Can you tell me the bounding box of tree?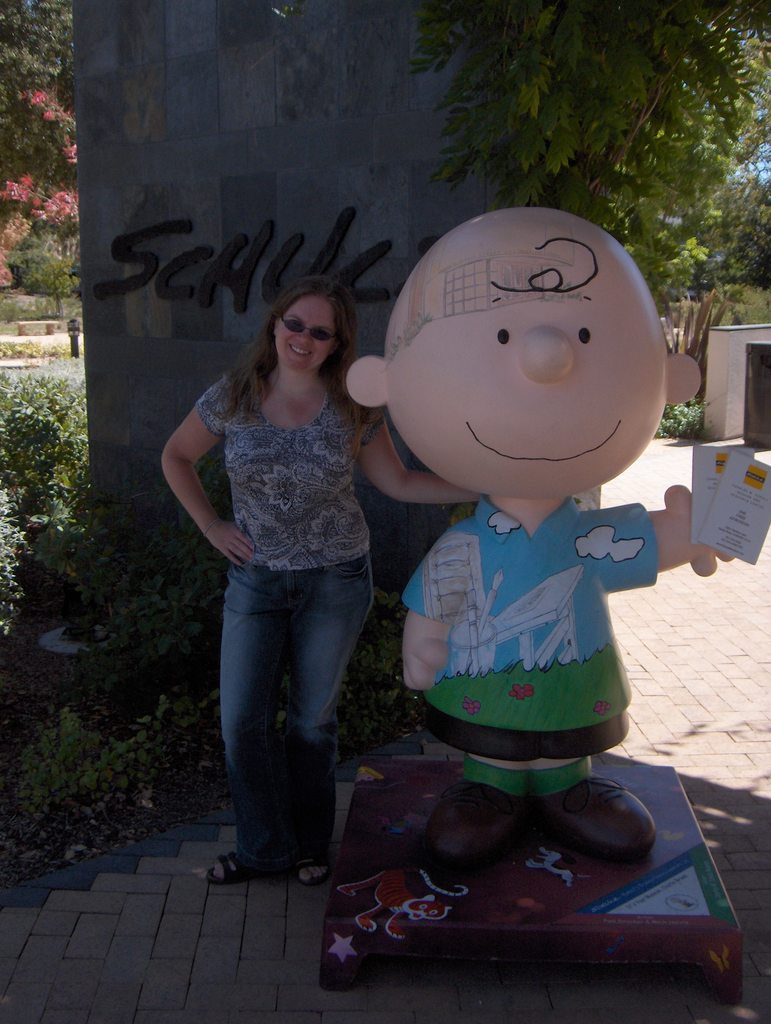
Rect(659, 85, 770, 287).
